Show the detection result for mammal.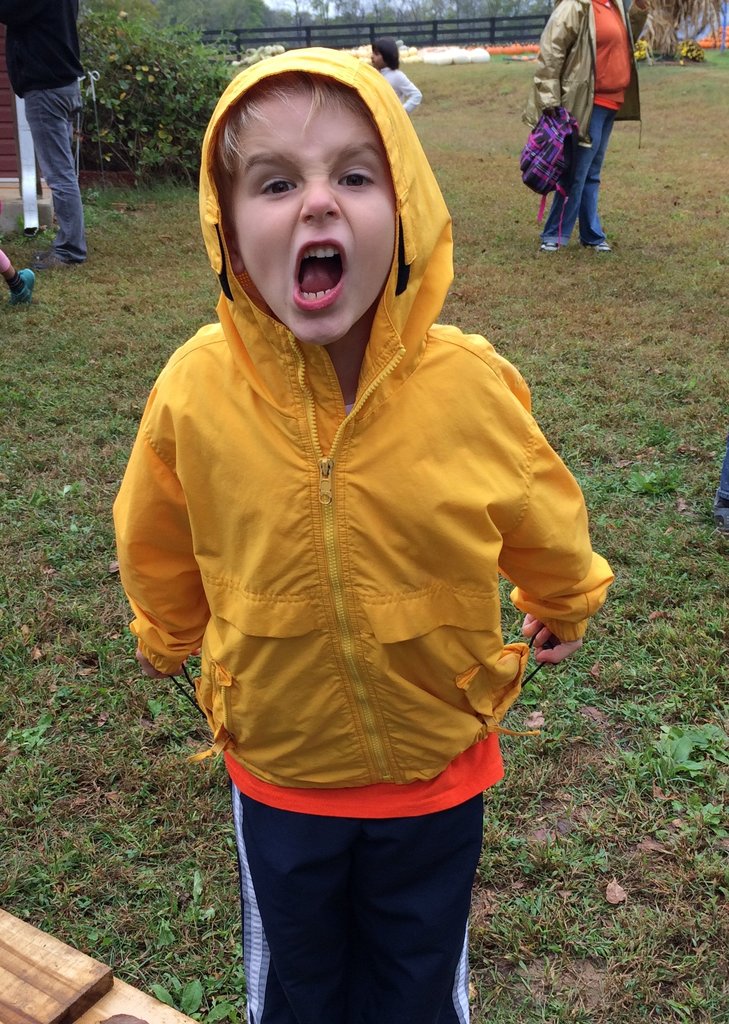
[x1=534, y1=0, x2=637, y2=249].
